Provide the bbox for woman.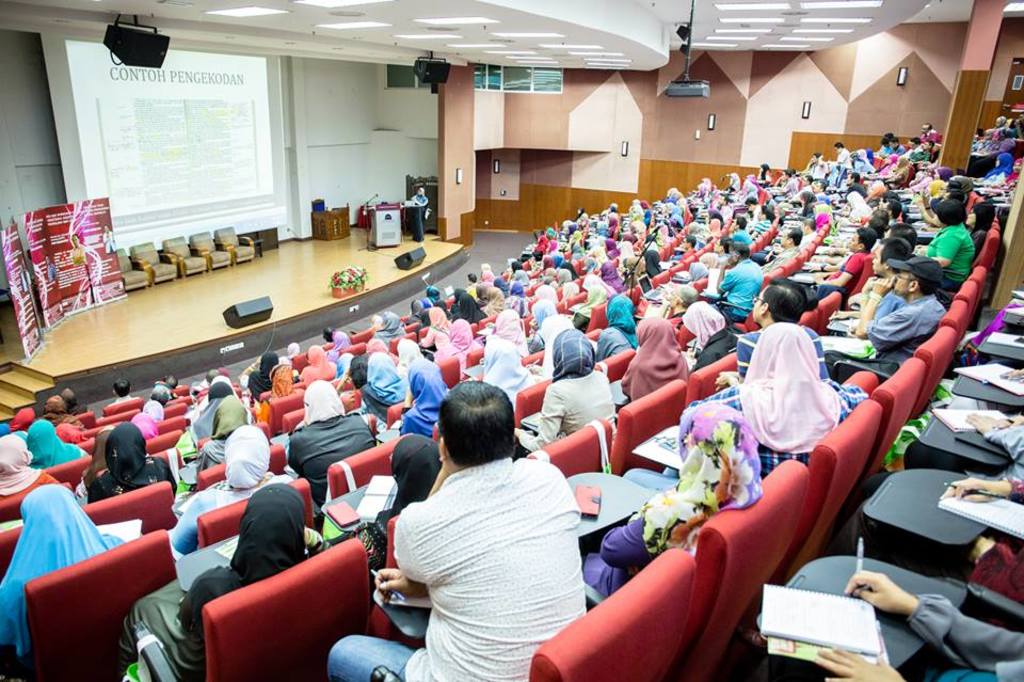
x1=601, y1=257, x2=621, y2=286.
